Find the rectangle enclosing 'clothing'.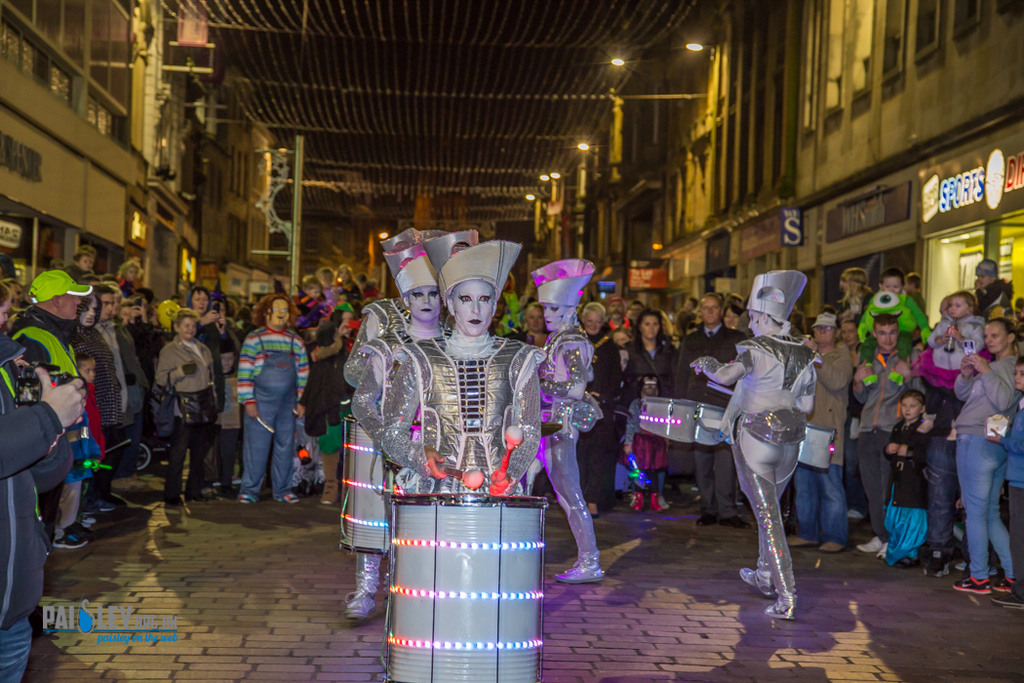
select_region(222, 298, 312, 508).
